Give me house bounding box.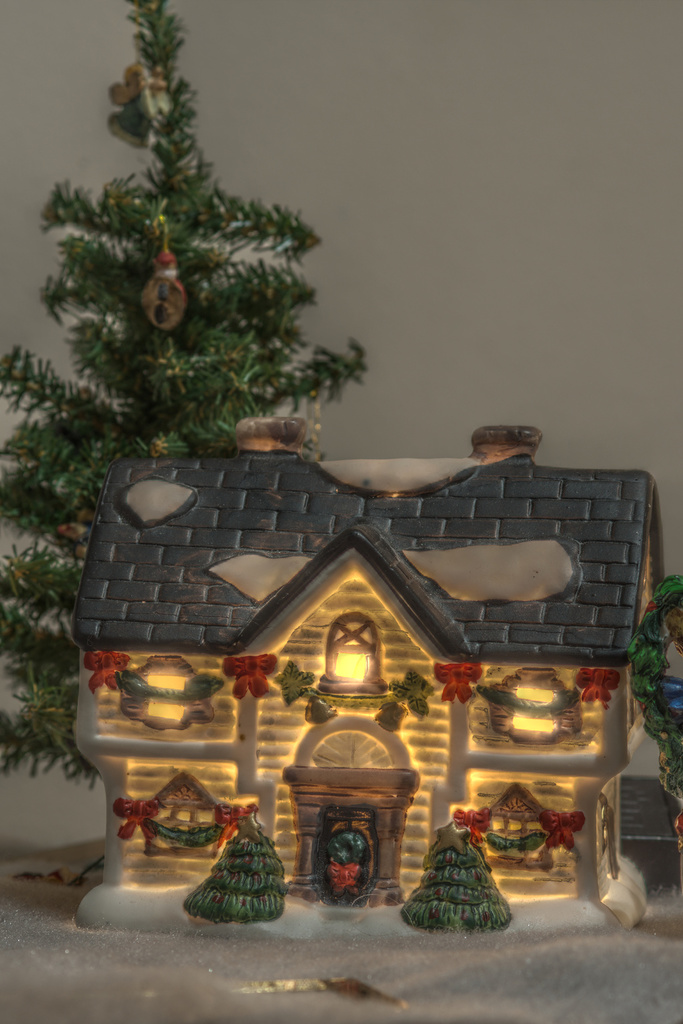
BBox(71, 416, 666, 935).
